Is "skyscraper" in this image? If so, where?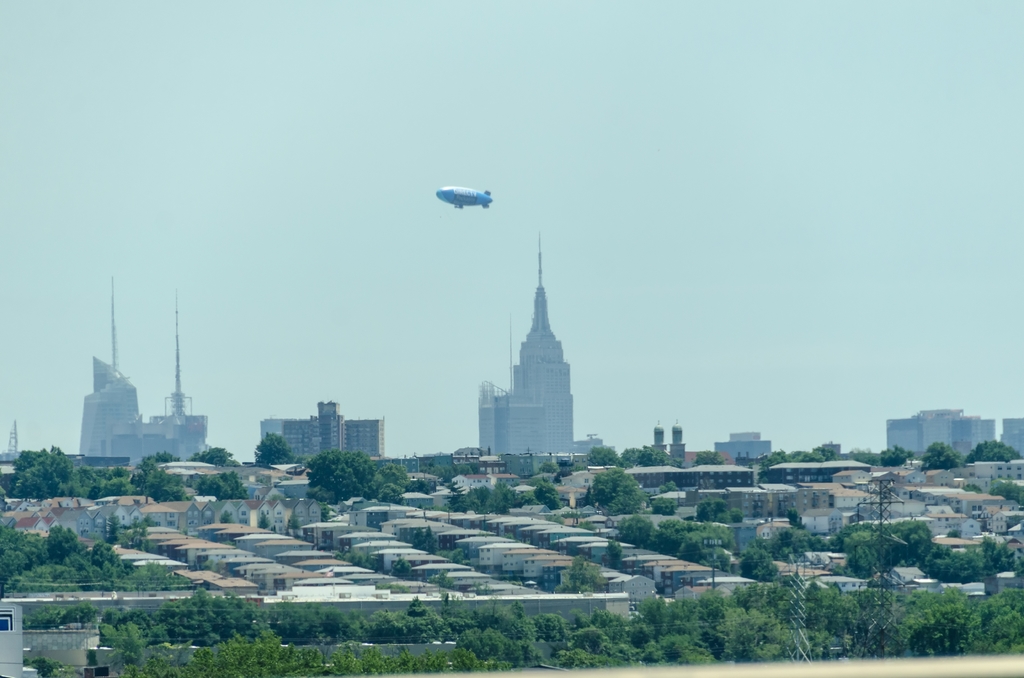
Yes, at locate(150, 297, 211, 465).
